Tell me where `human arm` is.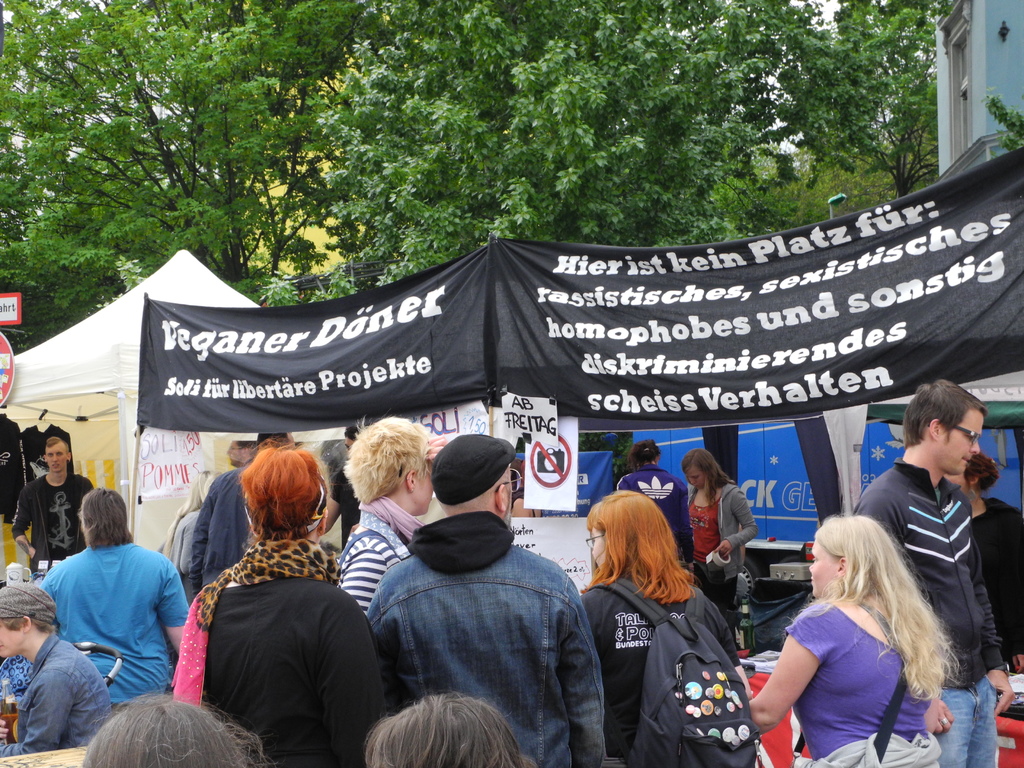
`human arm` is at 324:463:350:537.
